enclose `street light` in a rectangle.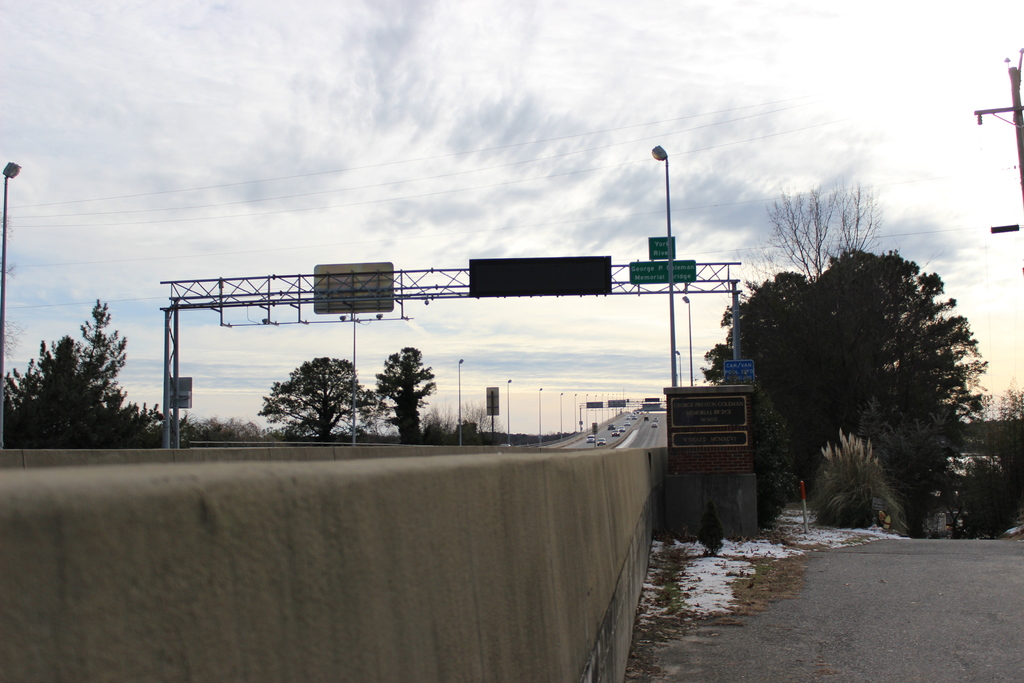
Rect(594, 393, 596, 425).
